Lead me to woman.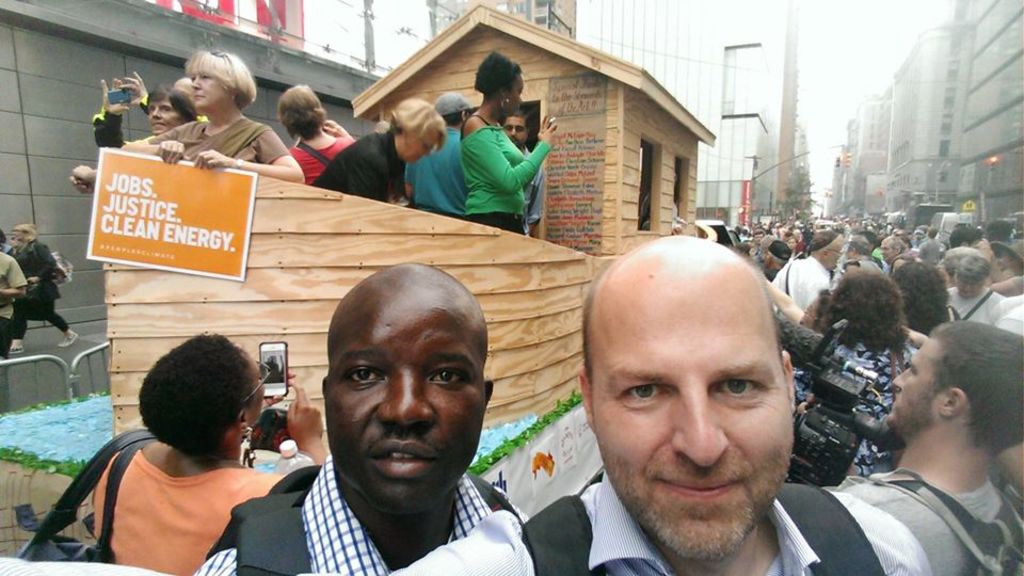
Lead to Rect(272, 83, 355, 182).
